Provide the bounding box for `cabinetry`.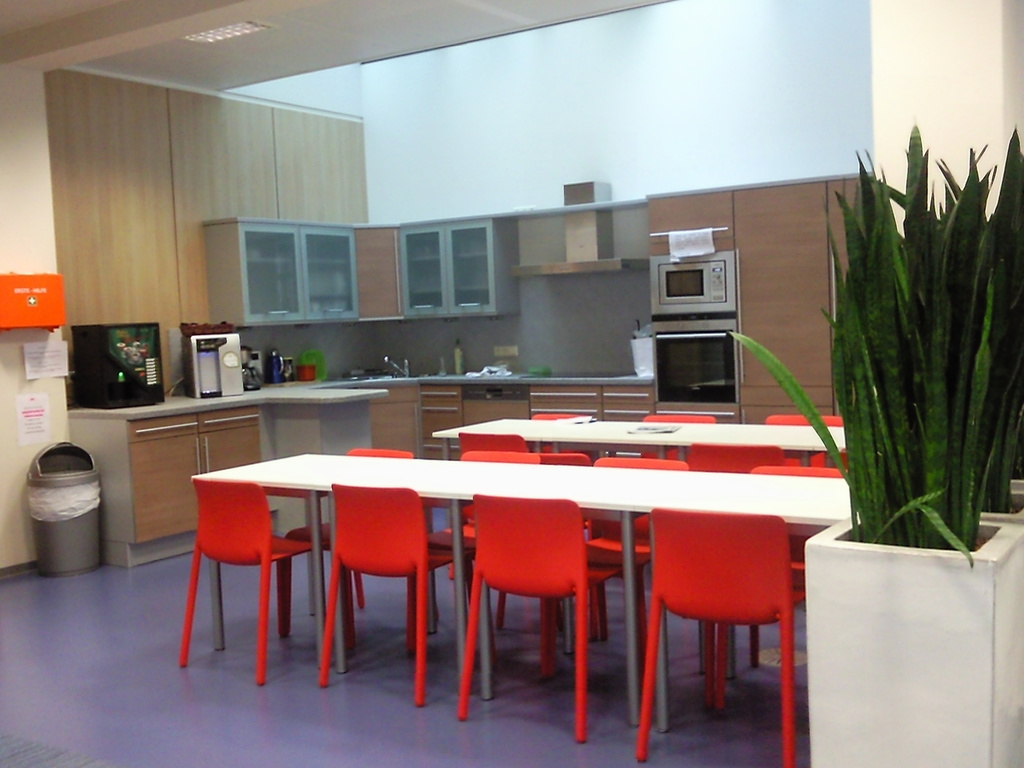
select_region(125, 411, 260, 544).
